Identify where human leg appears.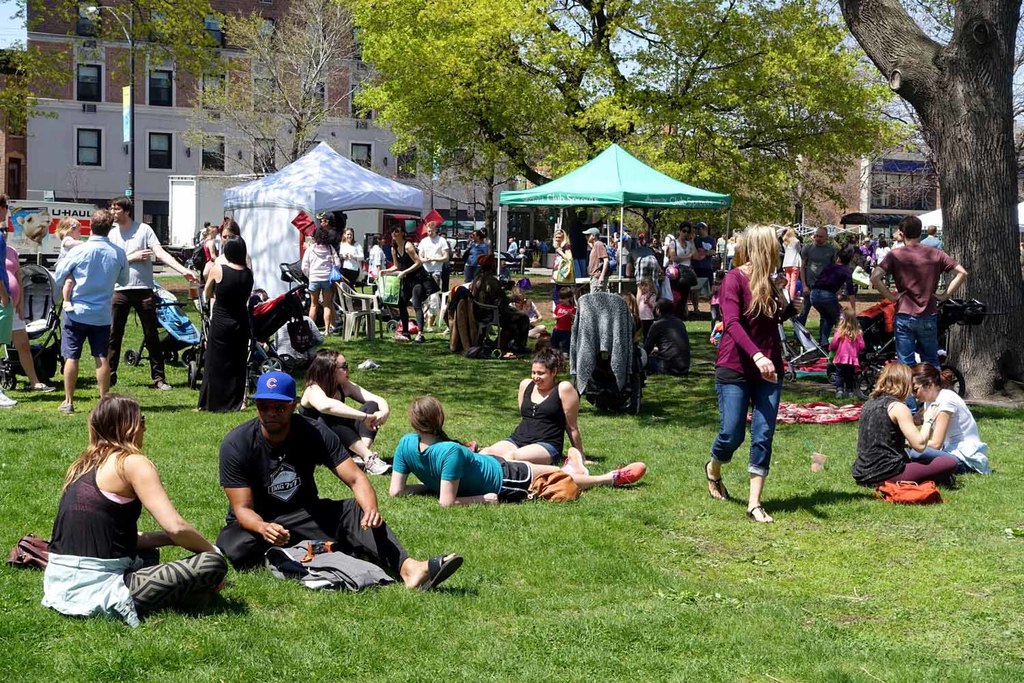
Appears at [x1=746, y1=378, x2=780, y2=520].
